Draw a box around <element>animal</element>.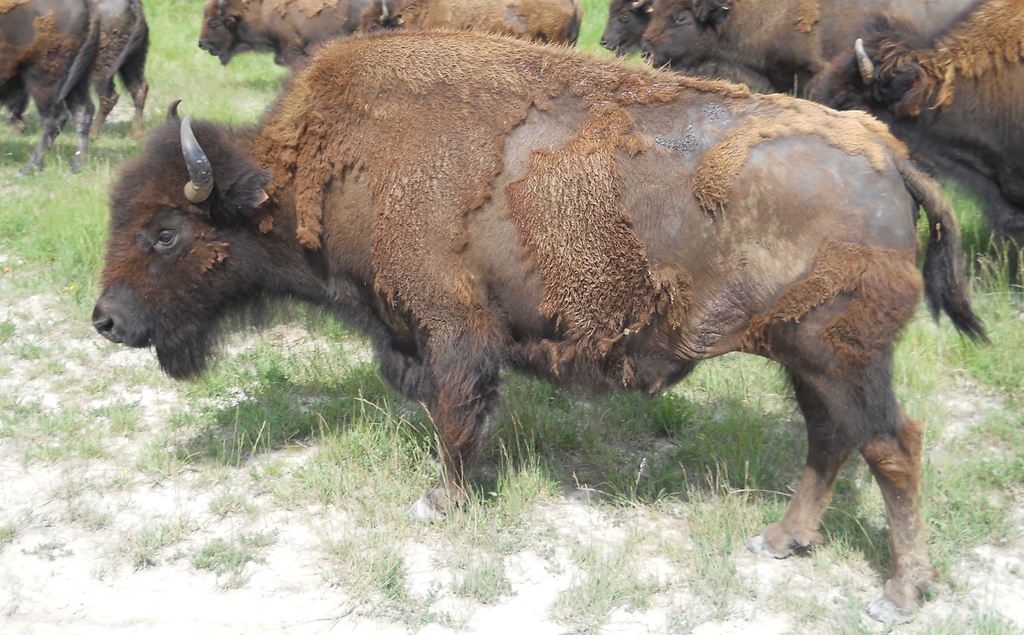
Rect(797, 0, 1023, 285).
